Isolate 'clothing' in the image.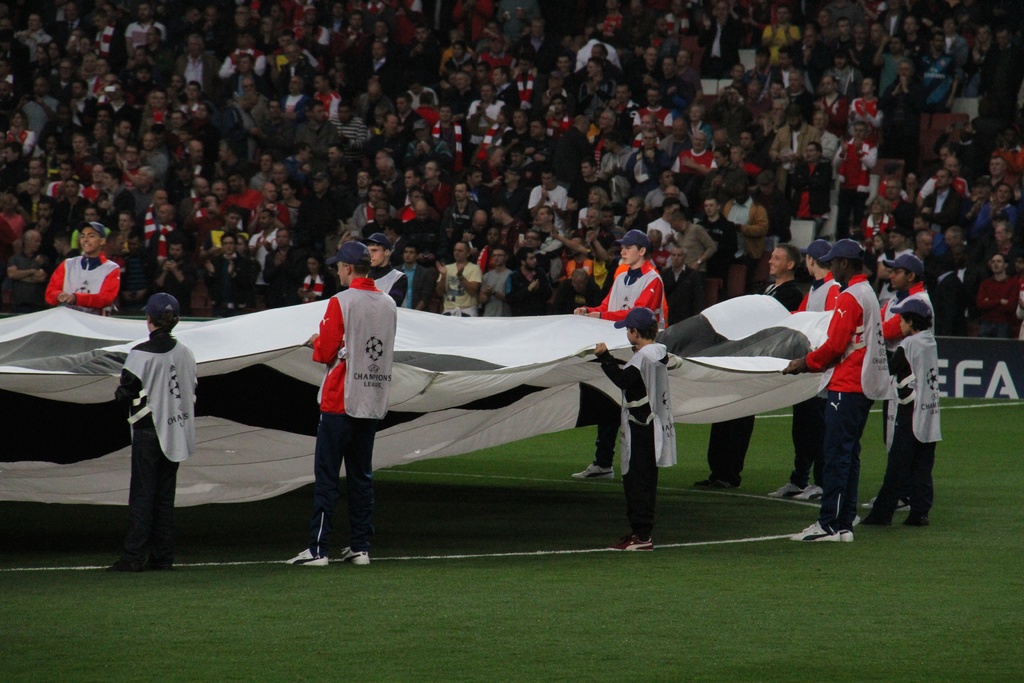
Isolated region: box=[601, 331, 684, 539].
